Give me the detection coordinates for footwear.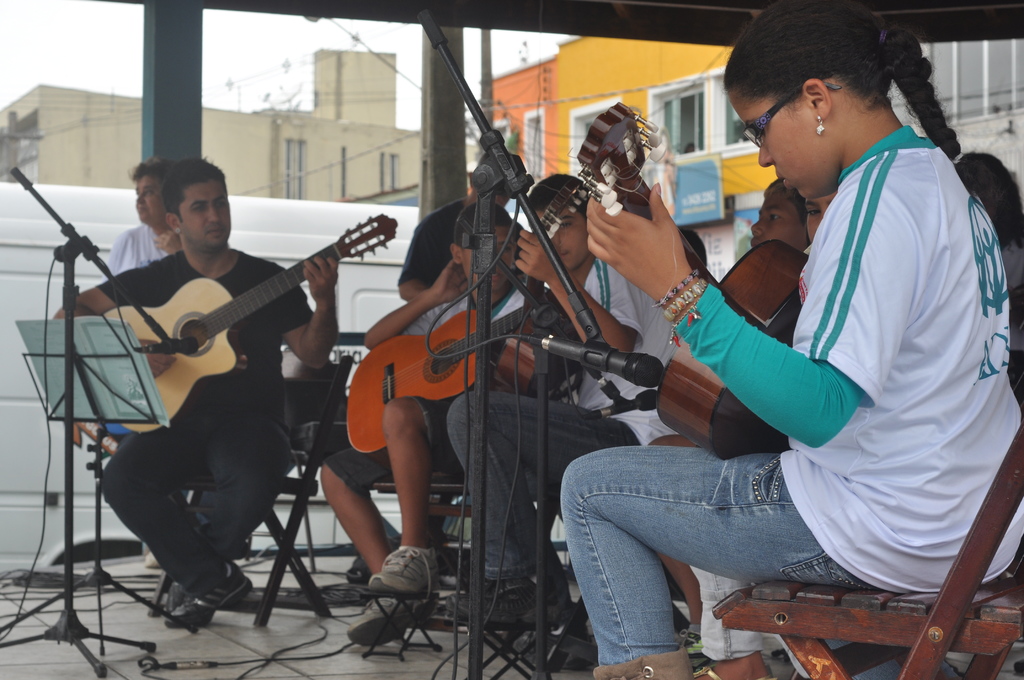
355/556/433/640.
